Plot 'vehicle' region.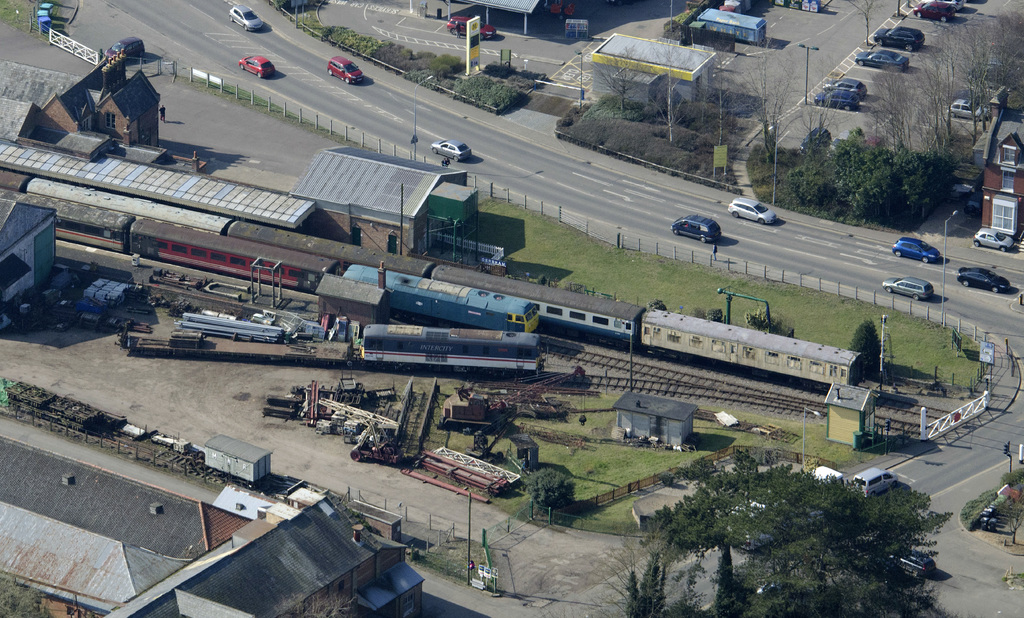
Plotted at x1=890, y1=550, x2=942, y2=581.
